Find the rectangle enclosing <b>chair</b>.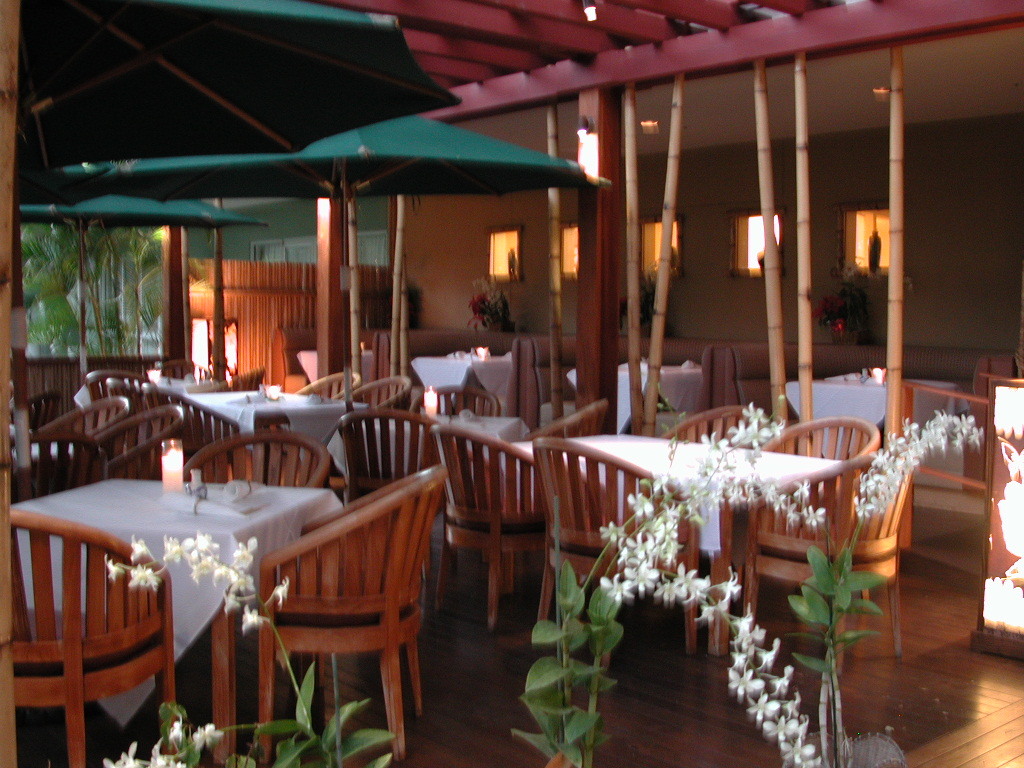
413, 385, 498, 448.
